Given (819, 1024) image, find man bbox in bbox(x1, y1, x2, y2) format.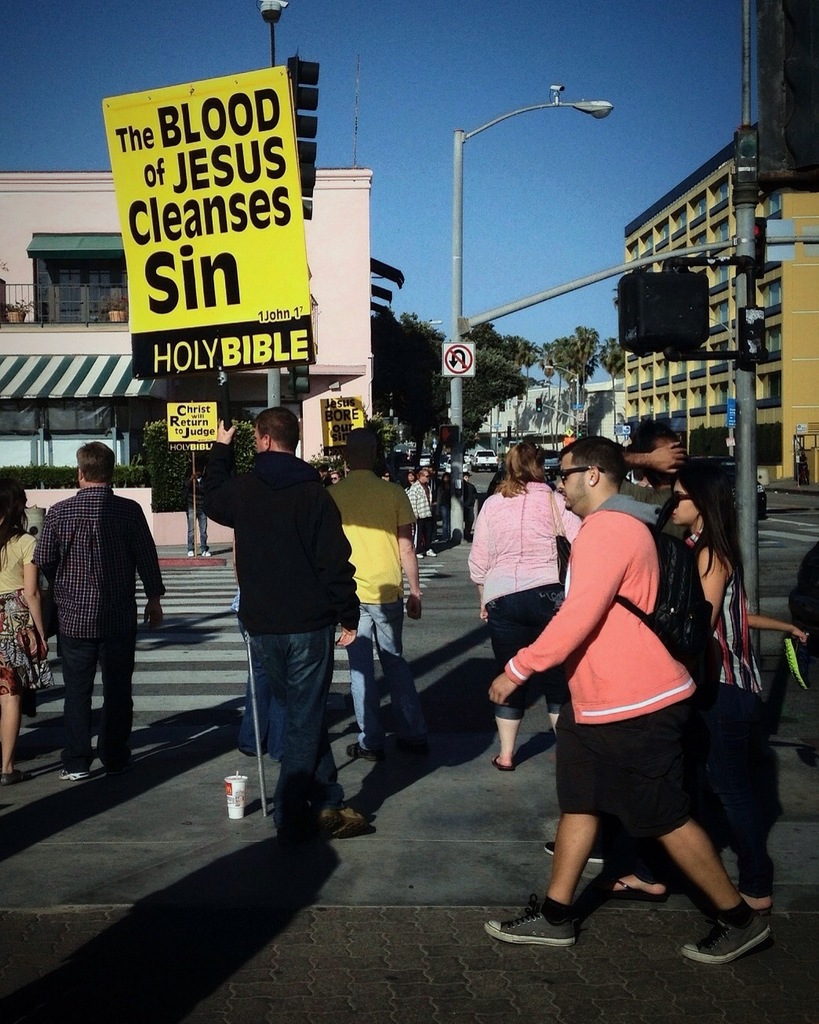
bbox(32, 441, 166, 781).
